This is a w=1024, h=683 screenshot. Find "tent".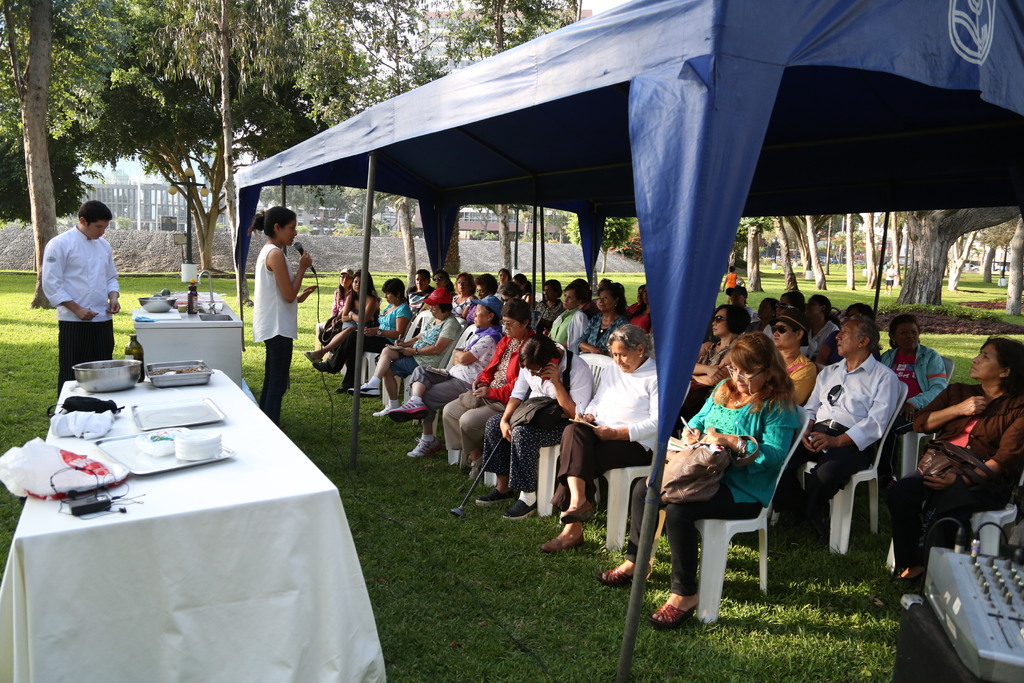
Bounding box: left=231, top=0, right=1023, bottom=682.
